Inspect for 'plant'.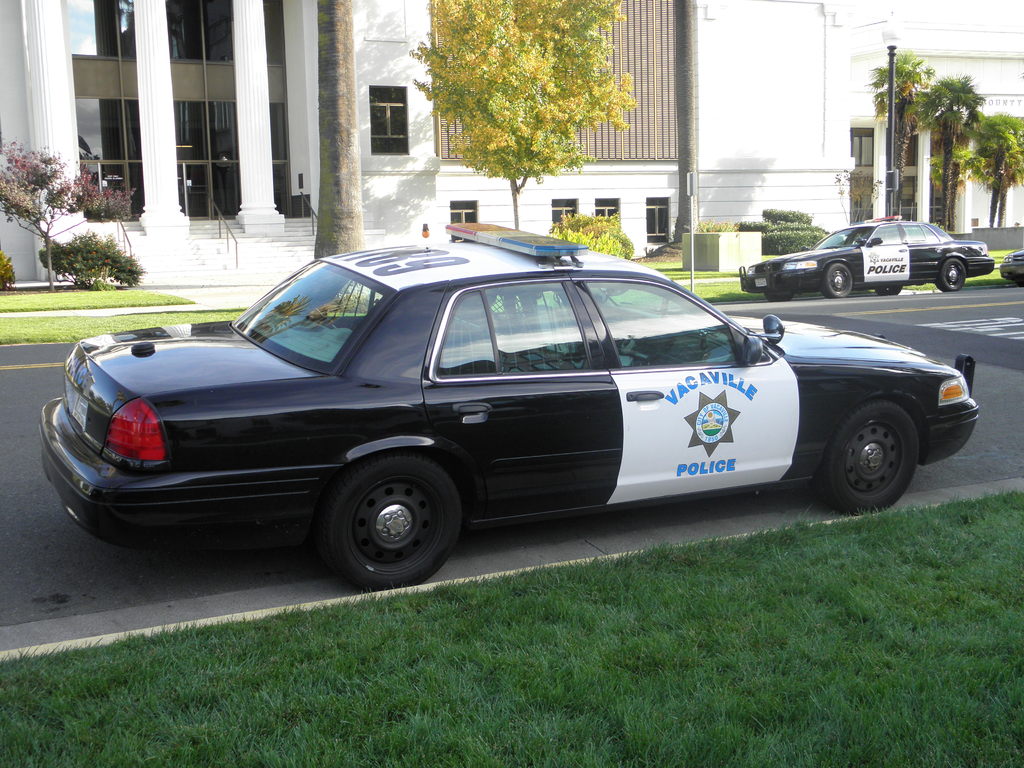
Inspection: (0,136,134,291).
